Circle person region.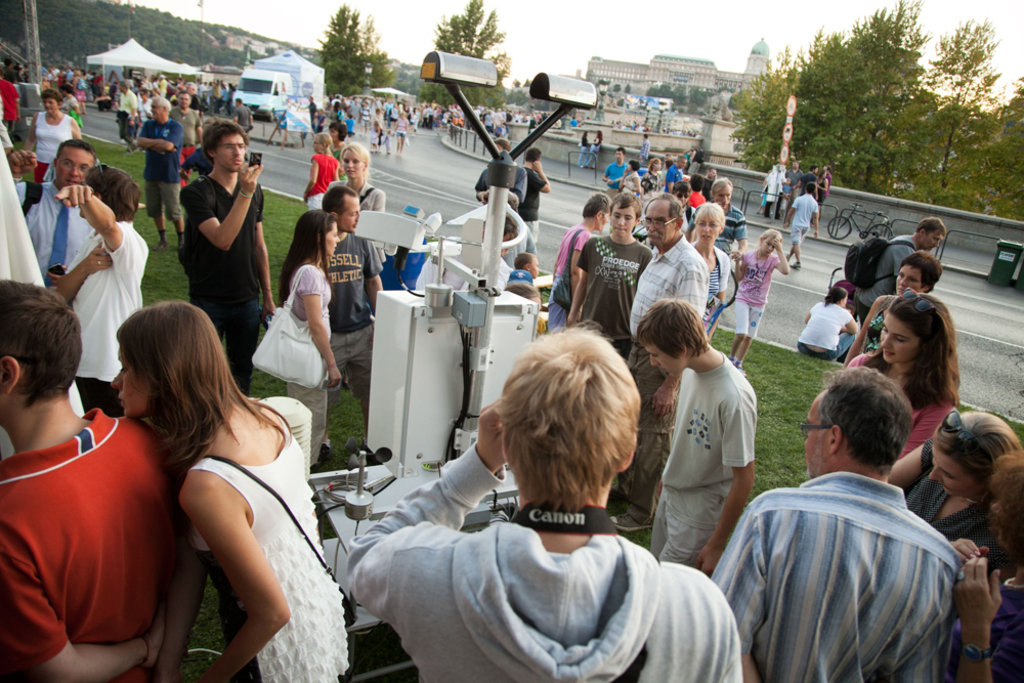
Region: (788, 162, 801, 197).
